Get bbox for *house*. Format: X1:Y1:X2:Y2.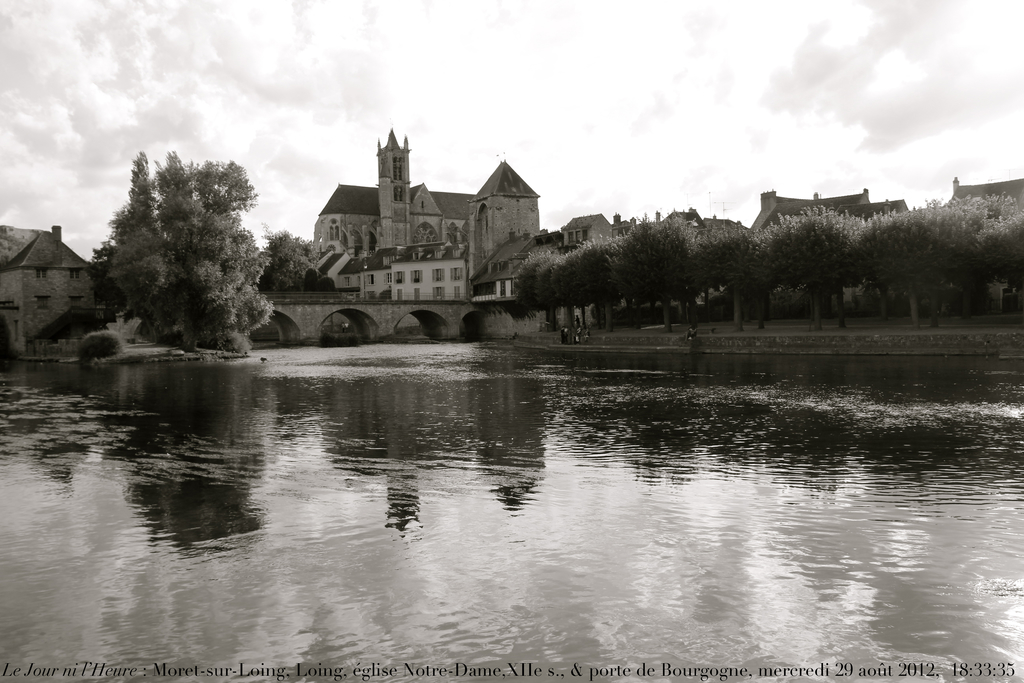
934:175:1023:211.
